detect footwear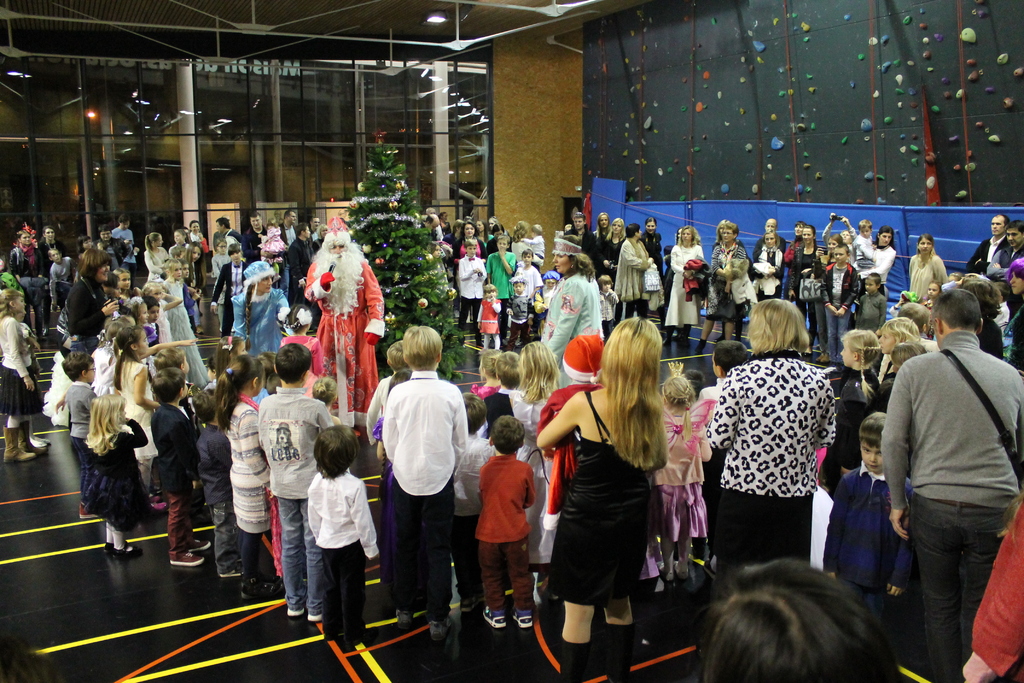
{"x1": 396, "y1": 609, "x2": 415, "y2": 624}
